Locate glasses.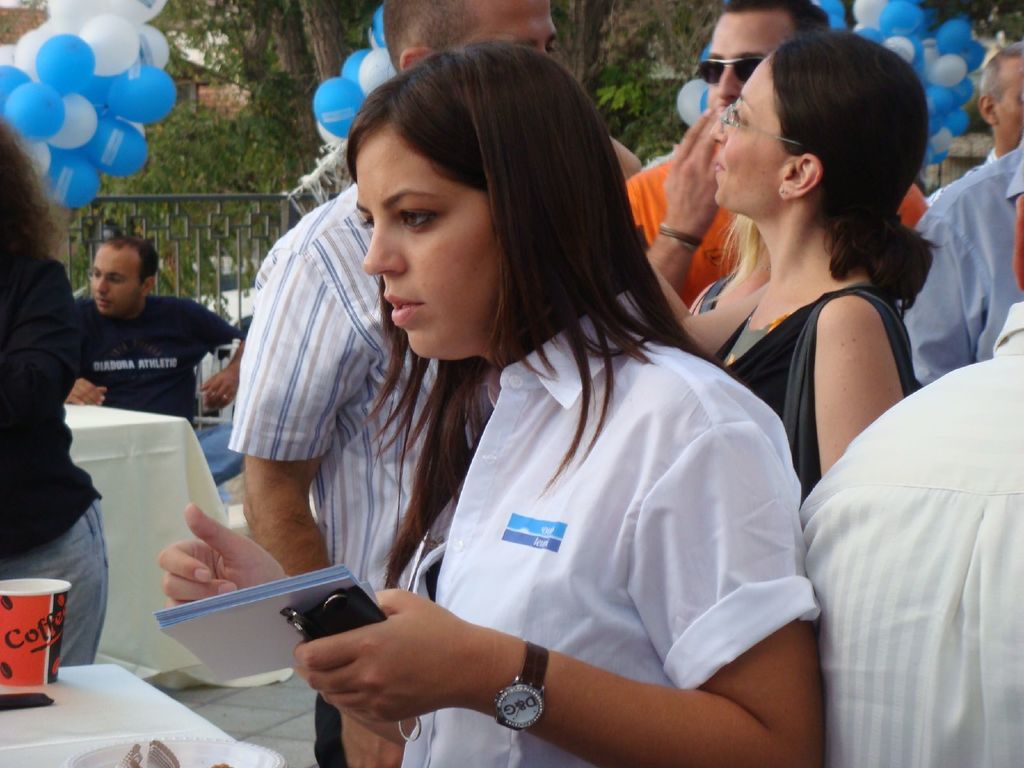
Bounding box: rect(717, 102, 824, 161).
